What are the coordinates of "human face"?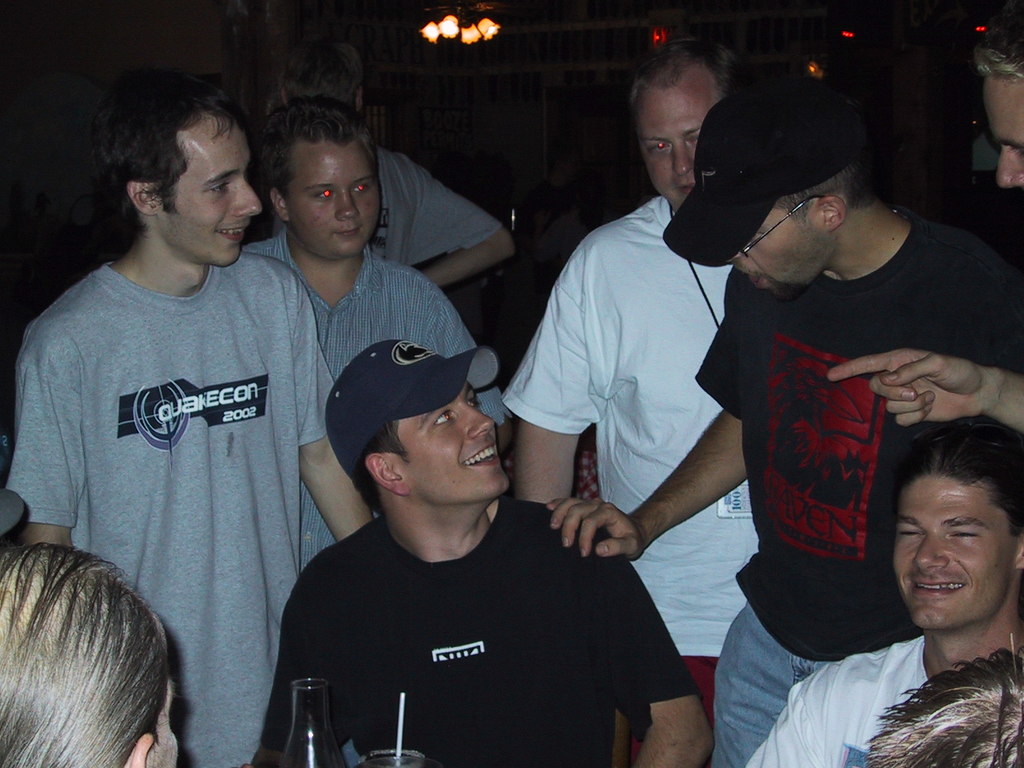
633,66,721,216.
